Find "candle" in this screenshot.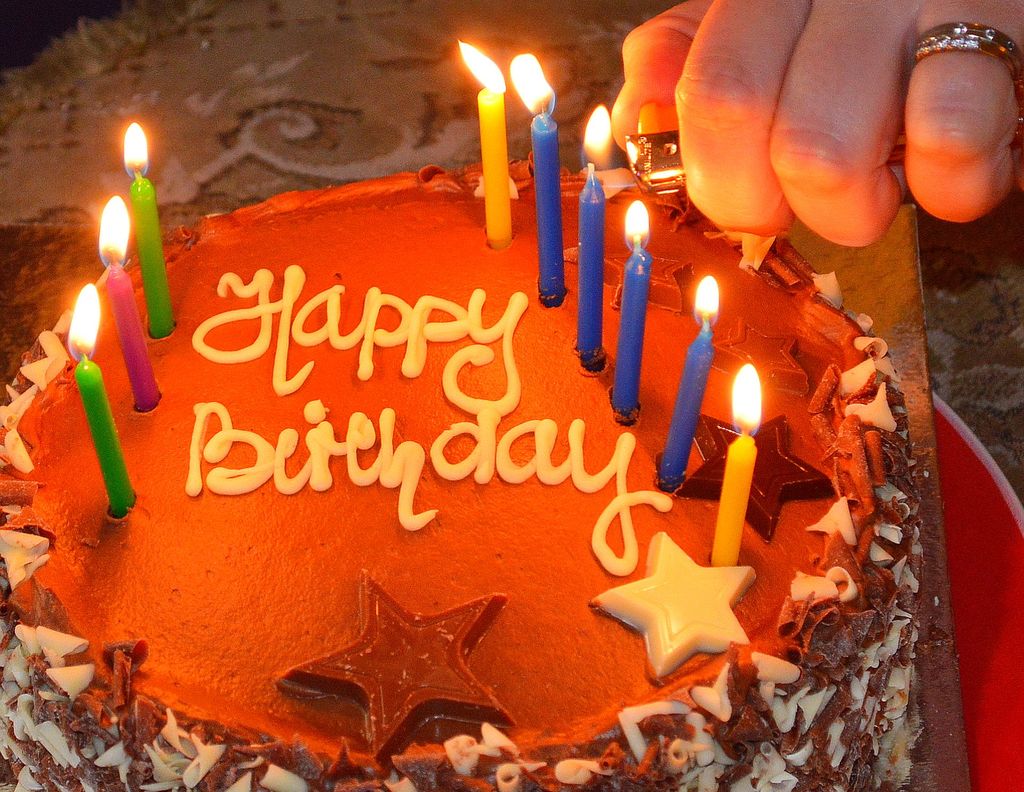
The bounding box for "candle" is locate(580, 106, 614, 371).
